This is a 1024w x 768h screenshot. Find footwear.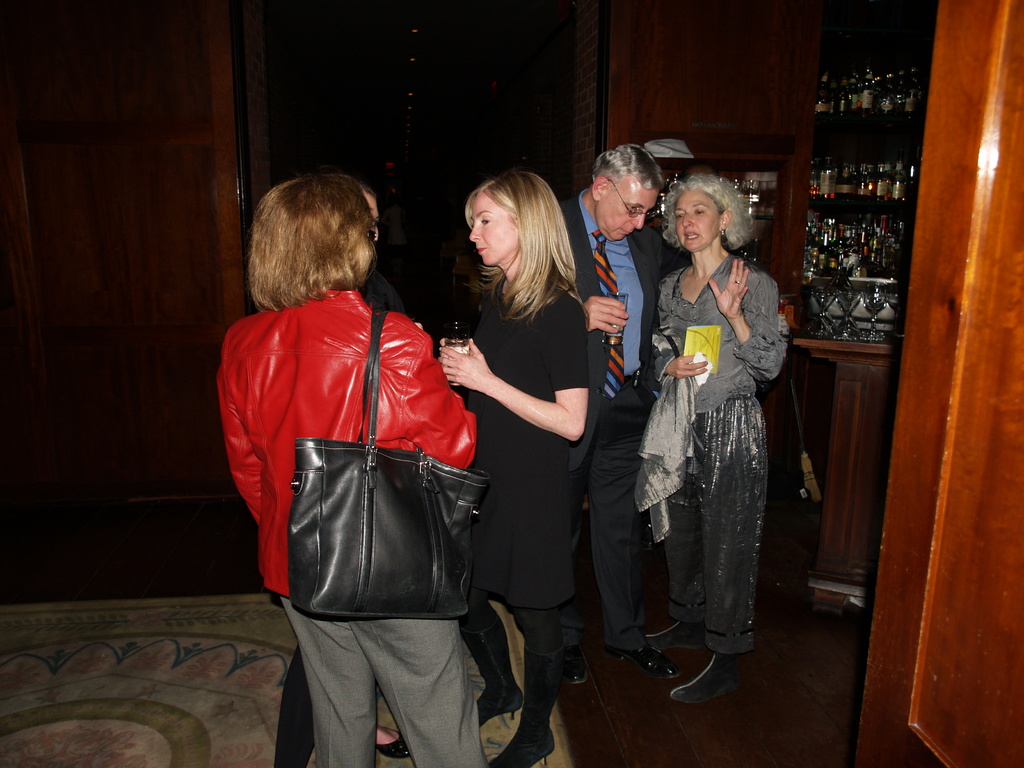
Bounding box: {"left": 568, "top": 648, "right": 591, "bottom": 689}.
